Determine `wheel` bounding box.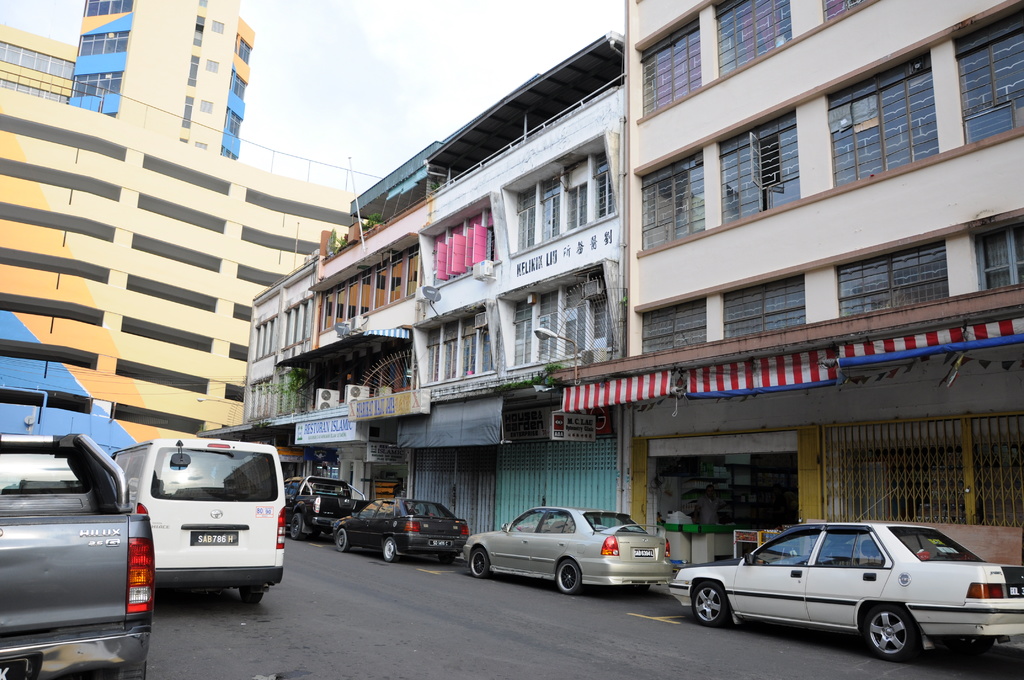
Determined: l=336, t=528, r=349, b=551.
